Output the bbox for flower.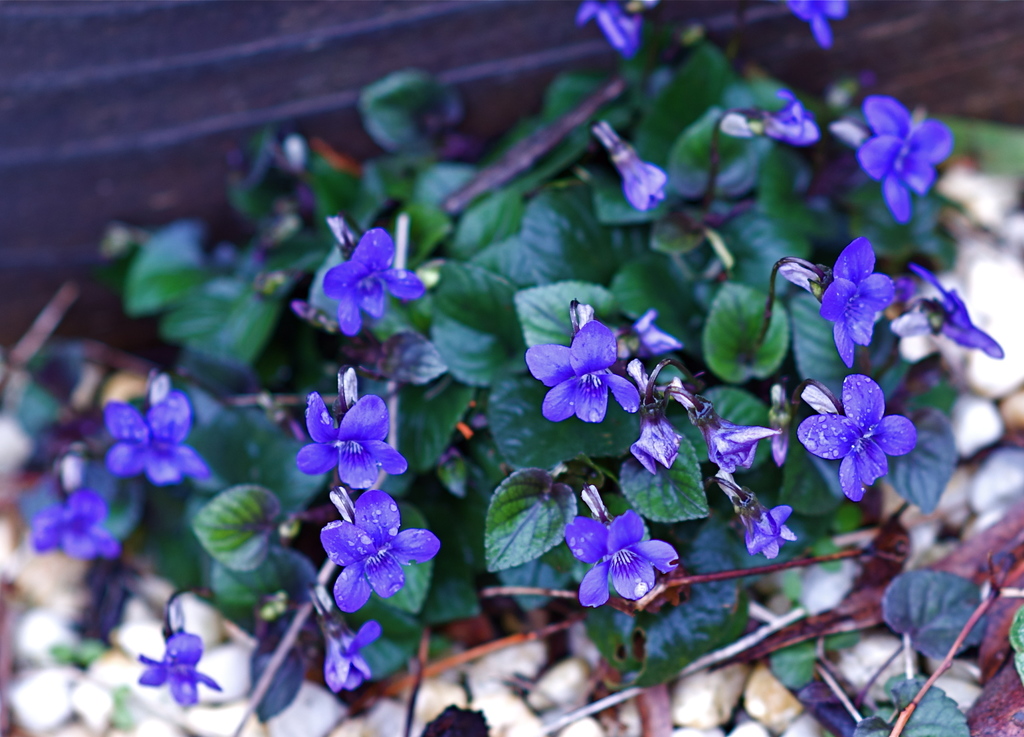
detection(323, 227, 429, 333).
